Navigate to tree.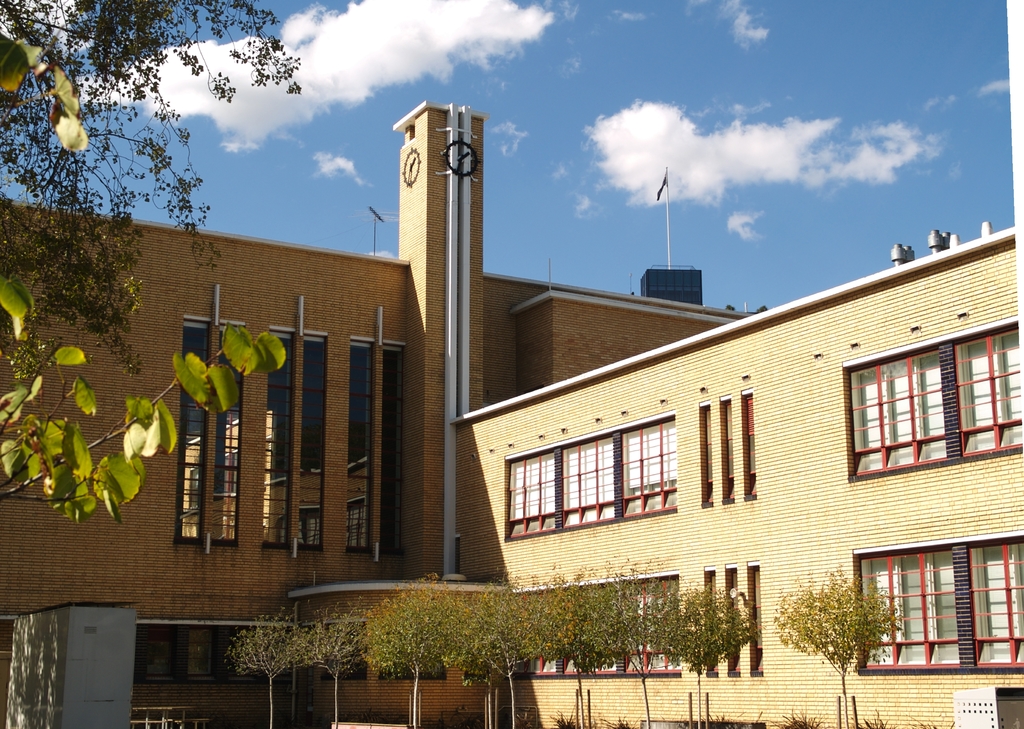
Navigation target: (452,584,559,728).
